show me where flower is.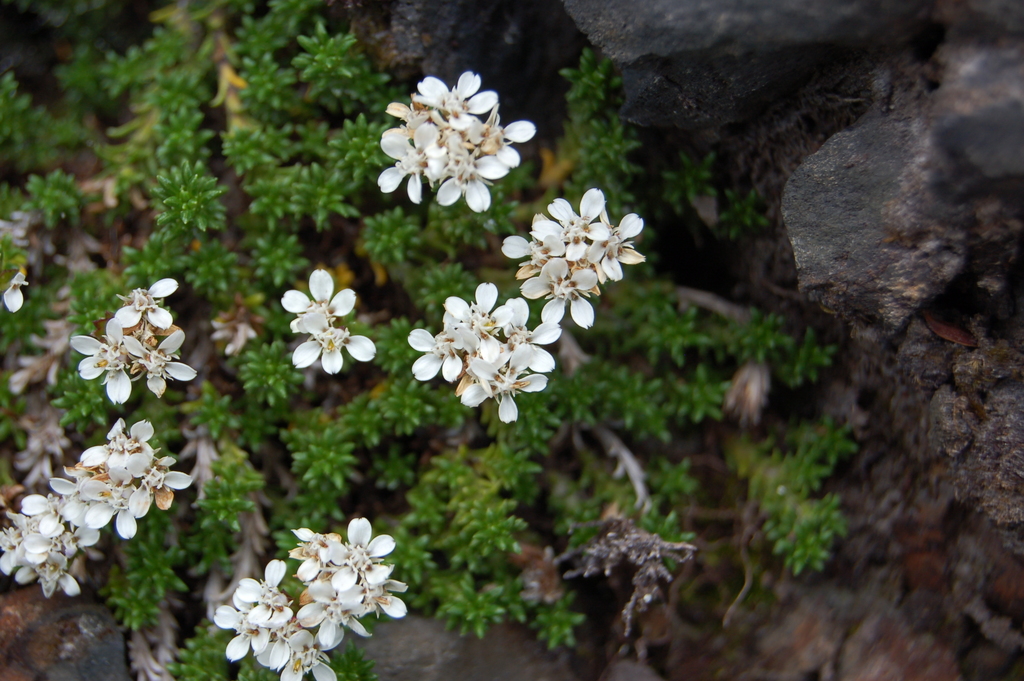
flower is at Rect(210, 518, 417, 680).
